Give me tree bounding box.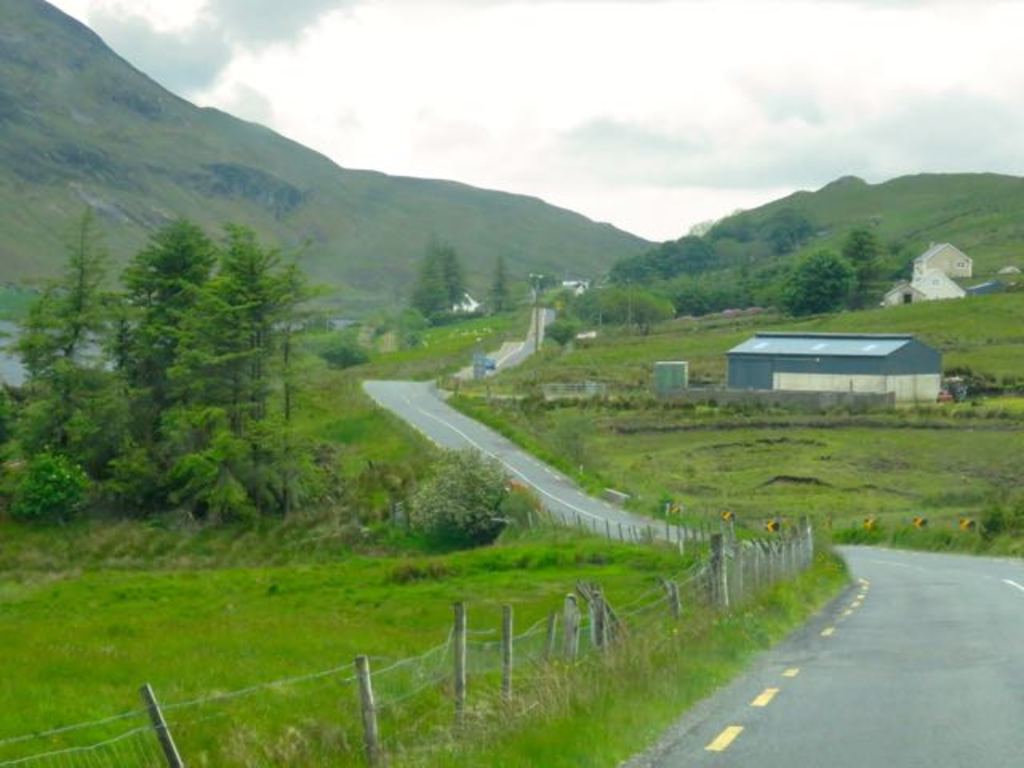
{"x1": 603, "y1": 234, "x2": 734, "y2": 275}.
